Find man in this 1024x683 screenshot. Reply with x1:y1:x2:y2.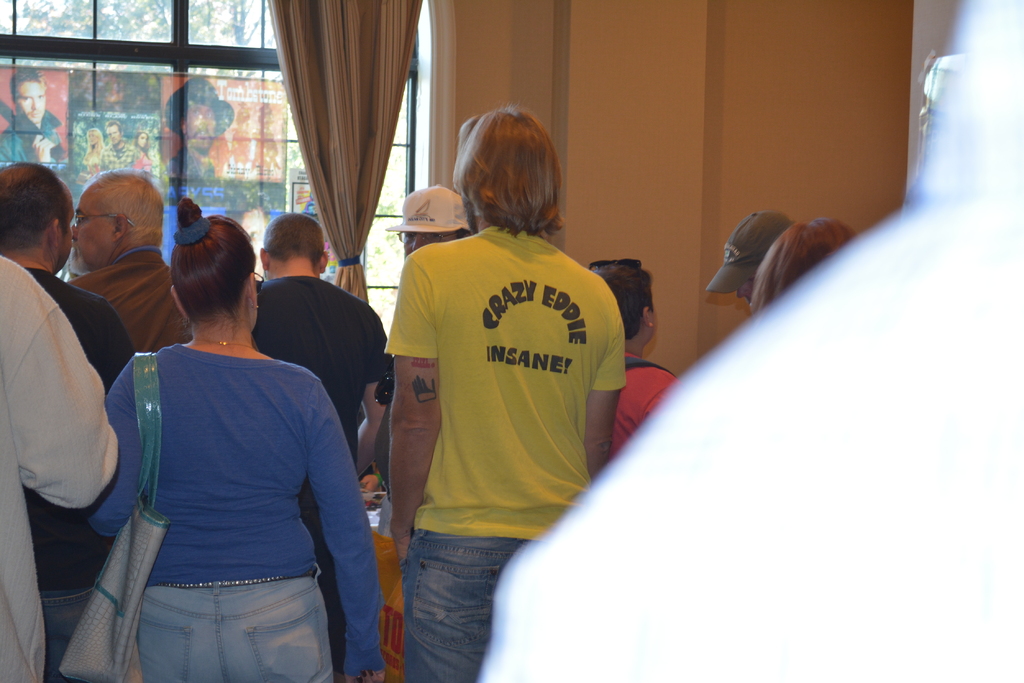
95:108:138:171.
